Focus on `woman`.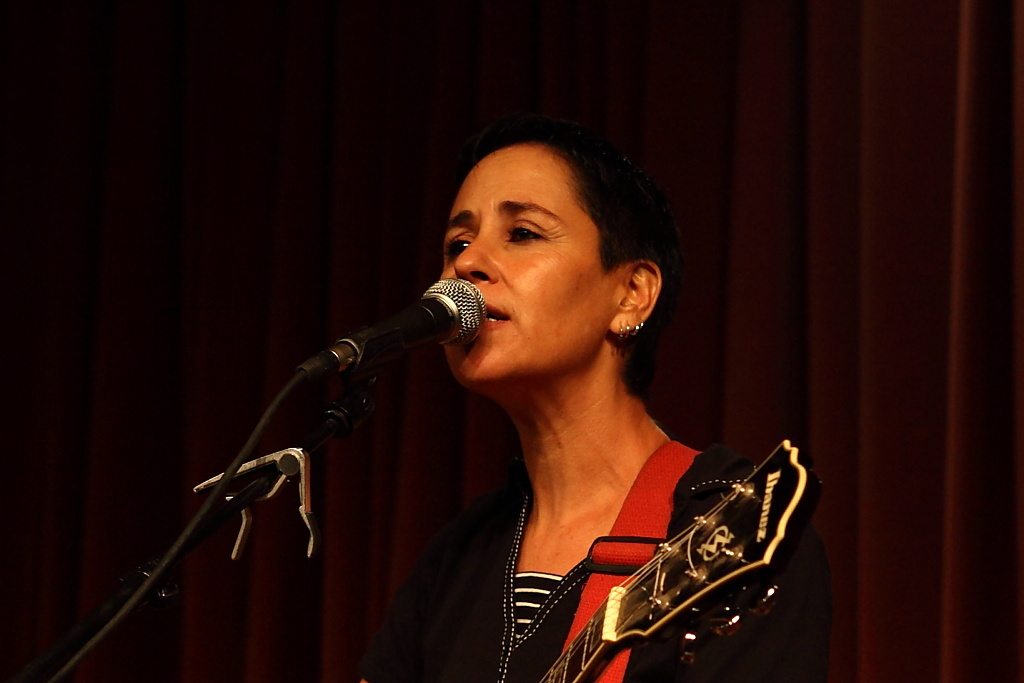
Focused at 239/96/833/682.
